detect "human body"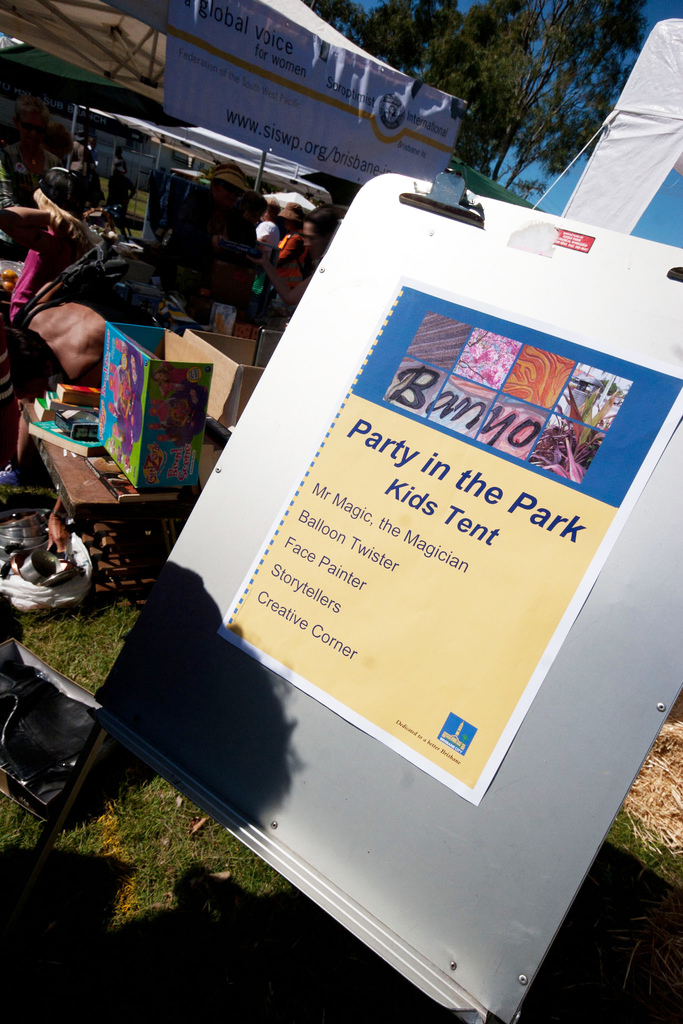
bbox=[170, 164, 268, 299]
